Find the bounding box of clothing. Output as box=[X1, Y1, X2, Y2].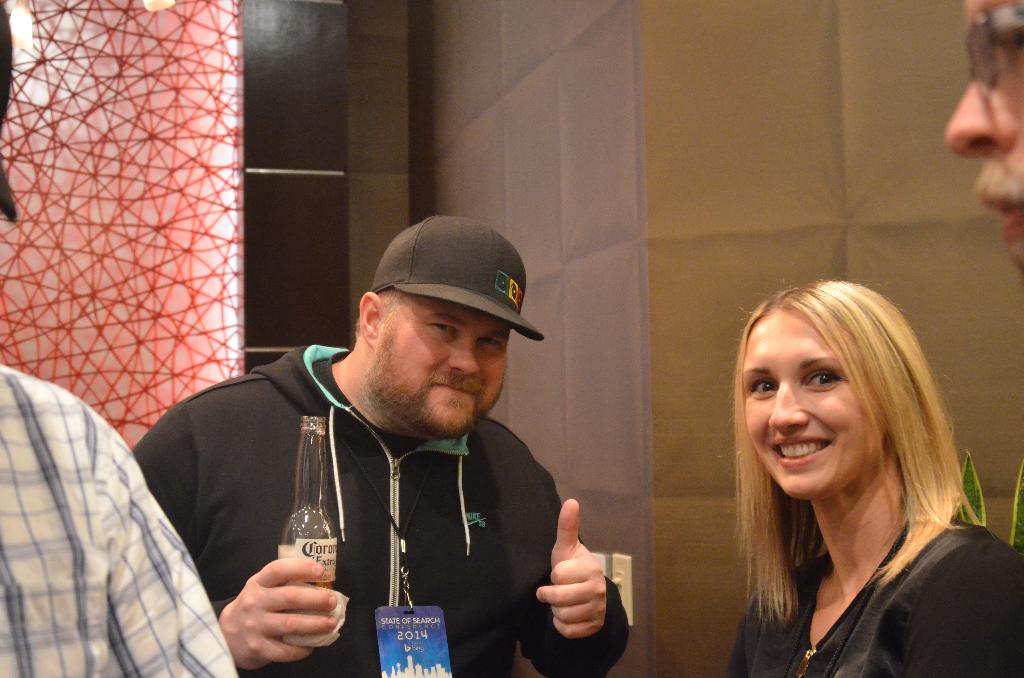
box=[0, 362, 243, 677].
